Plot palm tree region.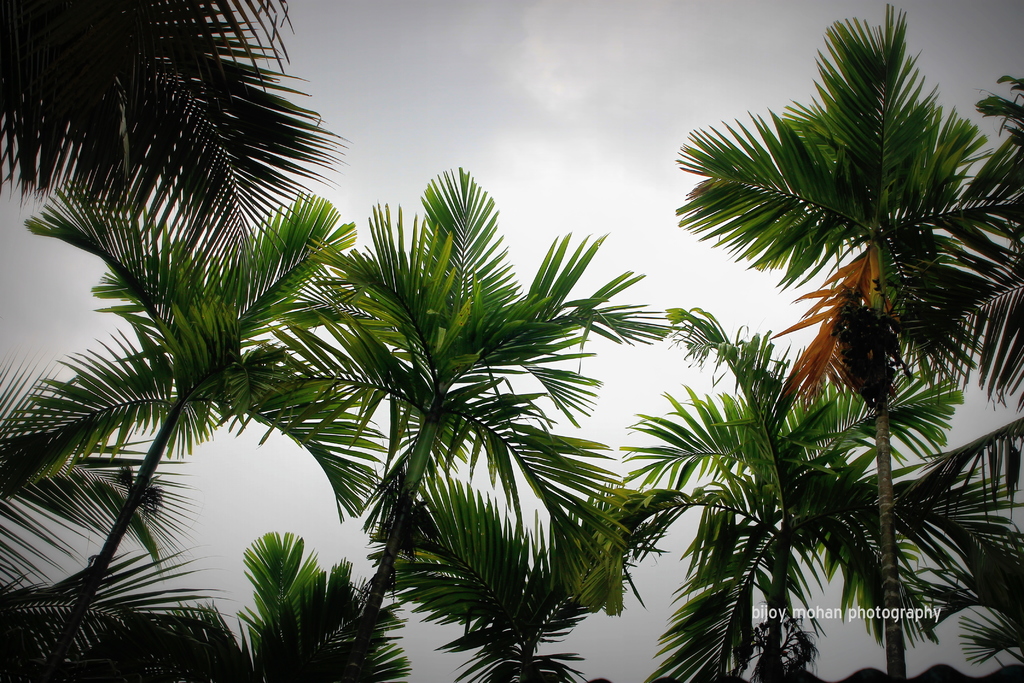
Plotted at region(15, 200, 422, 682).
